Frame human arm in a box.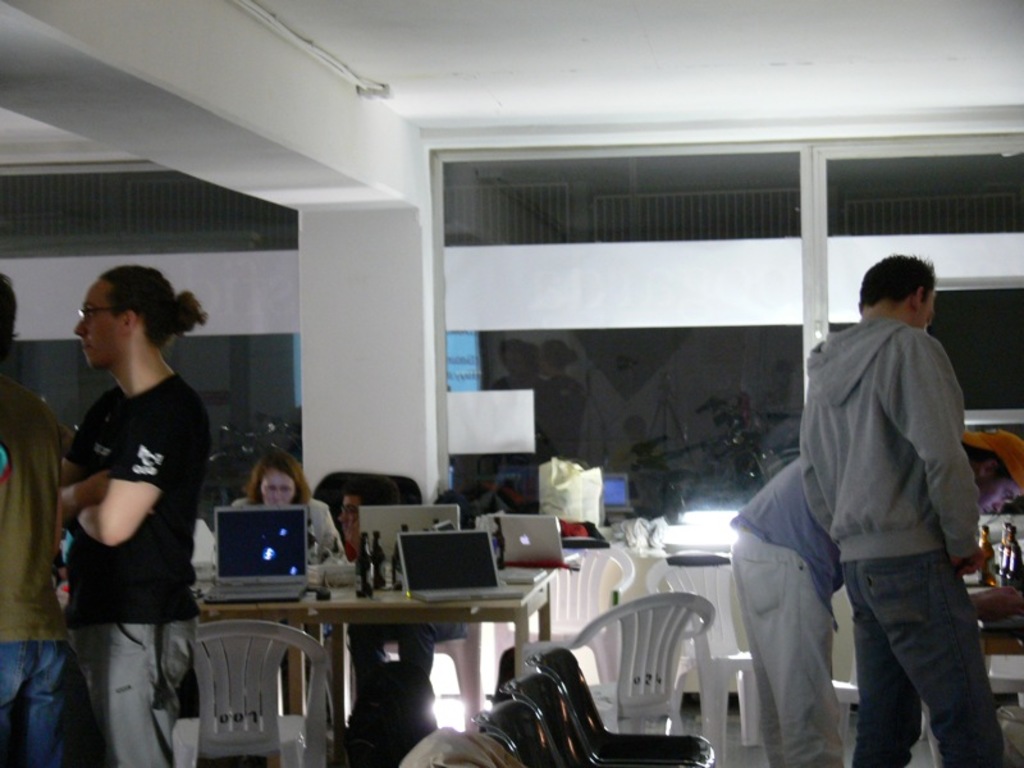
<region>337, 516, 361, 559</region>.
